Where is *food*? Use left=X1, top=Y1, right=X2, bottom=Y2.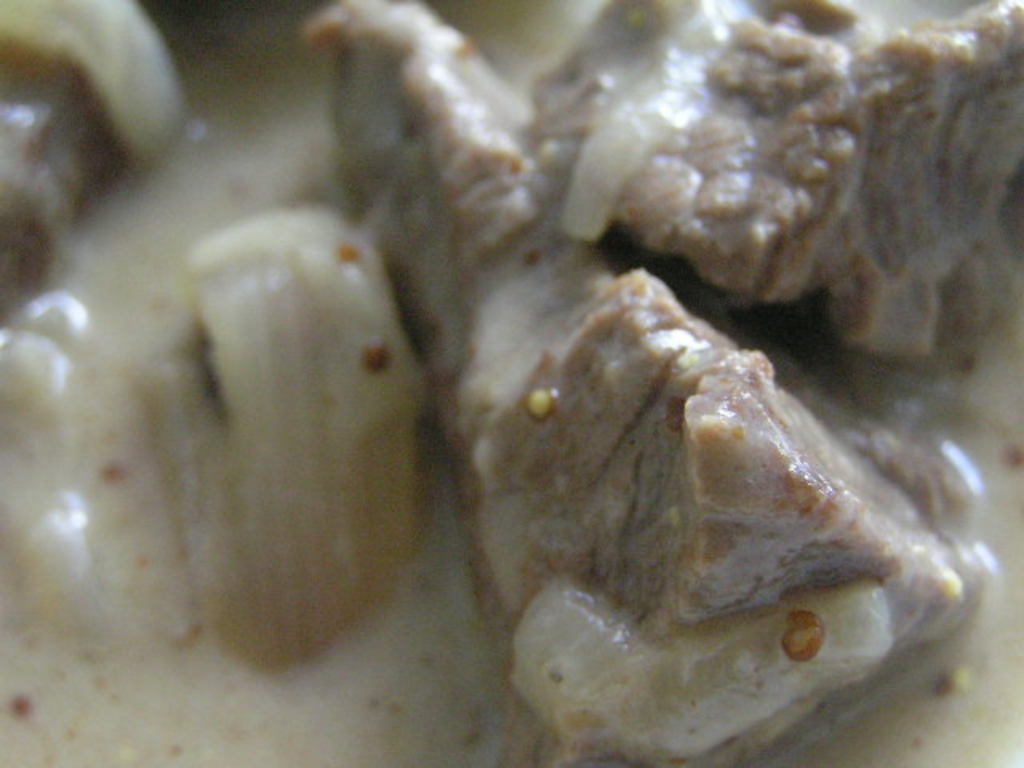
left=21, top=0, right=1023, bottom=749.
